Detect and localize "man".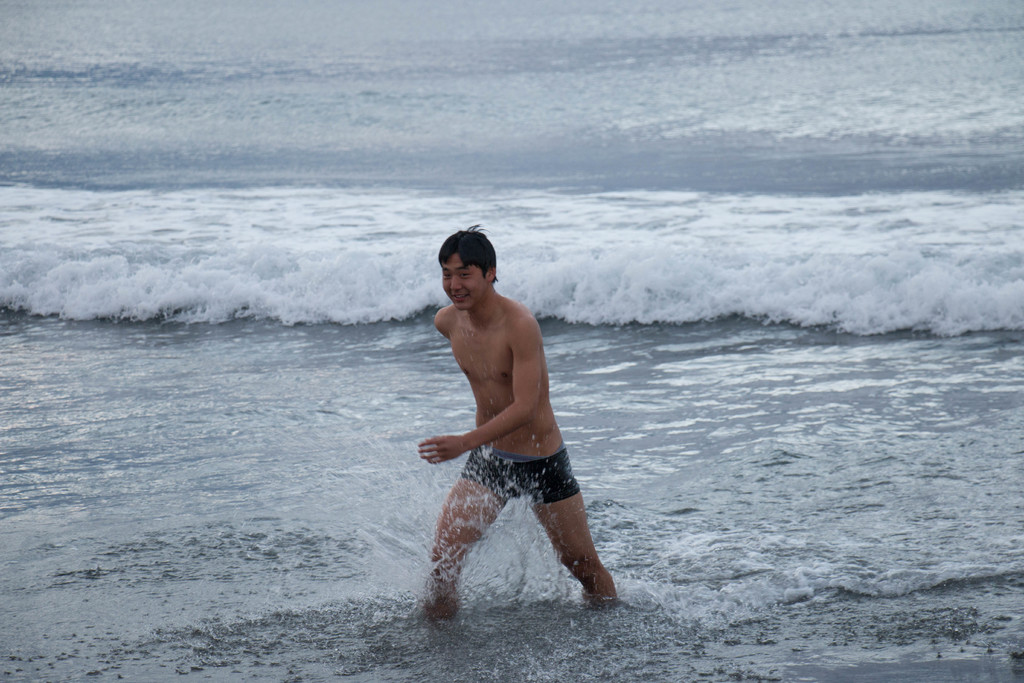
Localized at {"left": 412, "top": 252, "right": 609, "bottom": 628}.
